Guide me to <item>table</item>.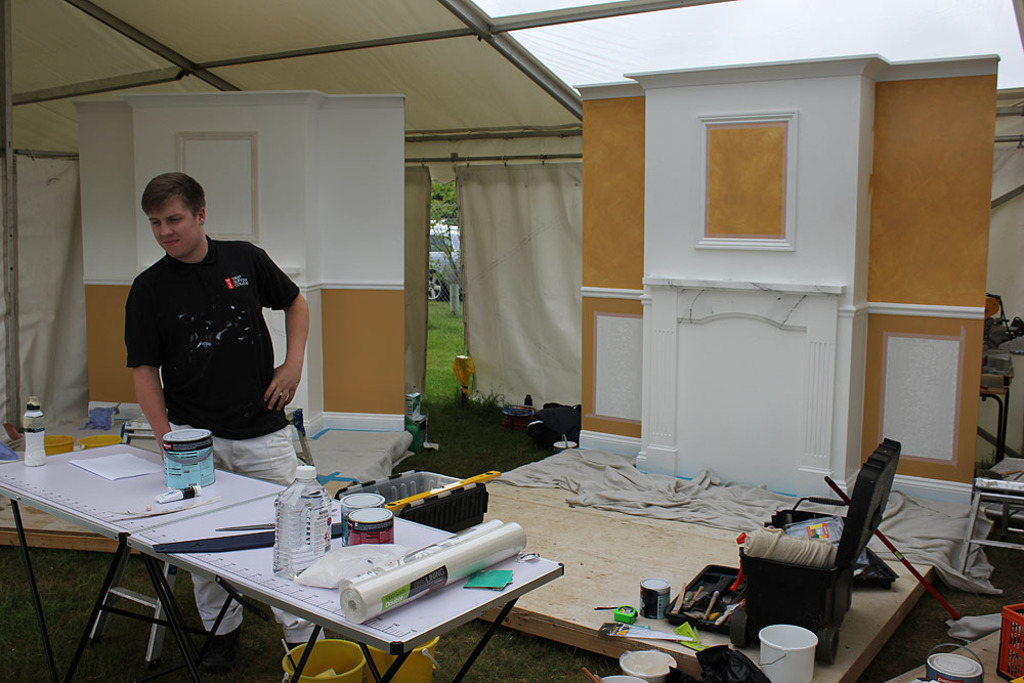
Guidance: locate(0, 438, 289, 682).
